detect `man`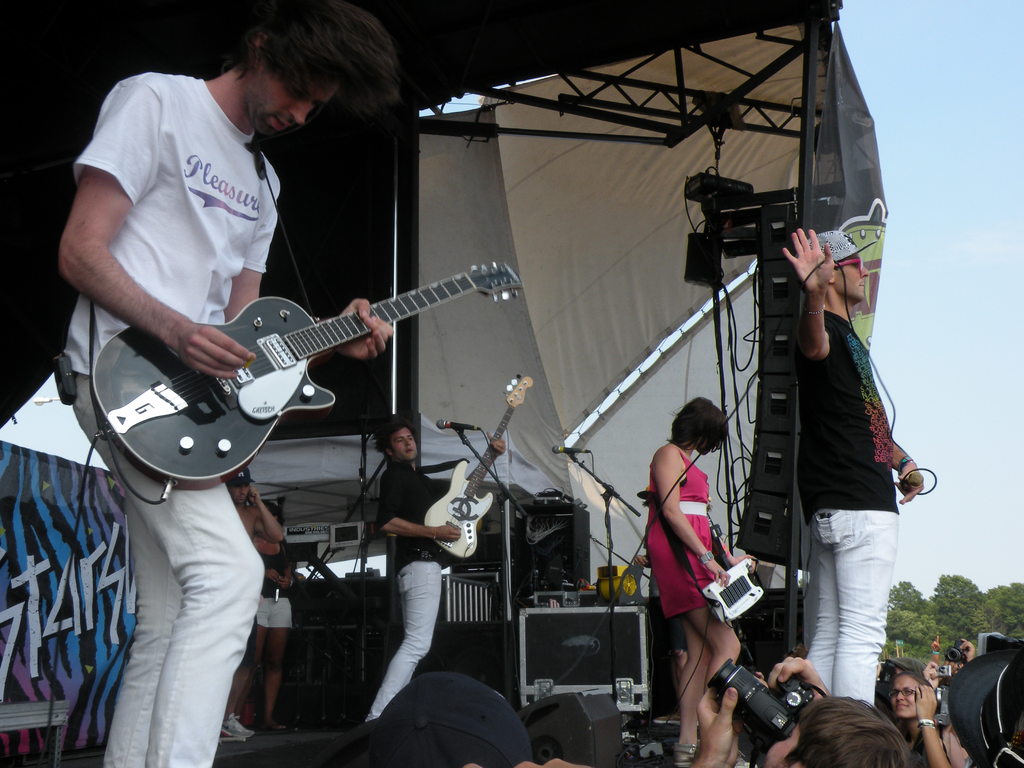
left=52, top=4, right=396, bottom=767
